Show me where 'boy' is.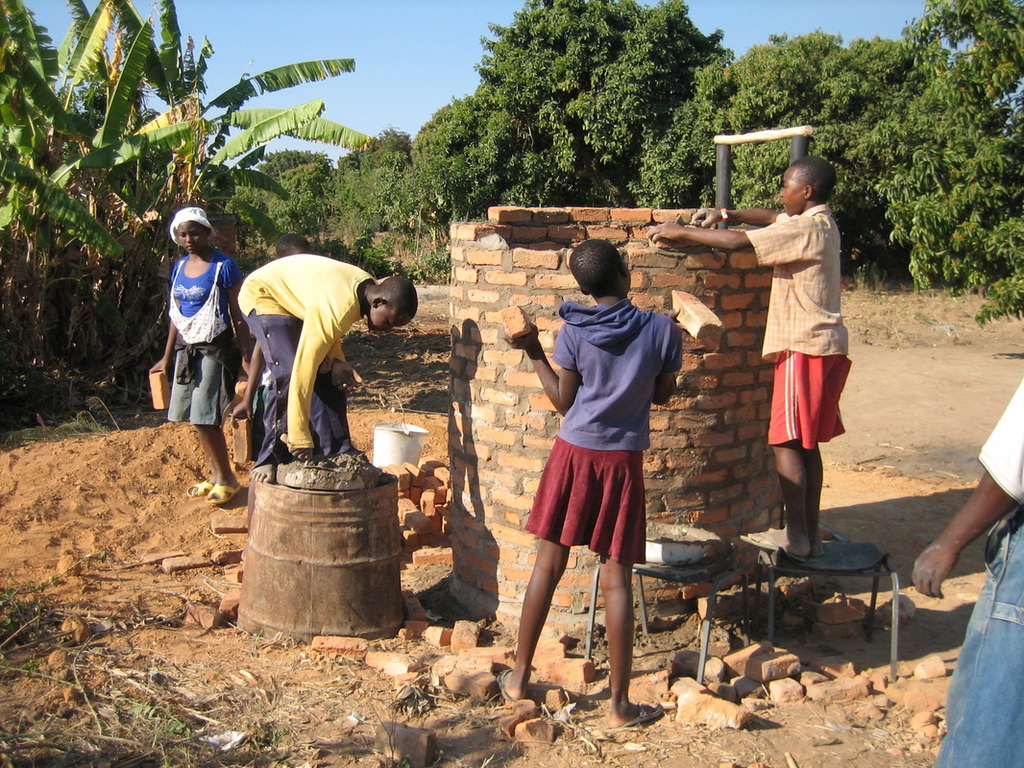
'boy' is at [x1=648, y1=155, x2=857, y2=557].
